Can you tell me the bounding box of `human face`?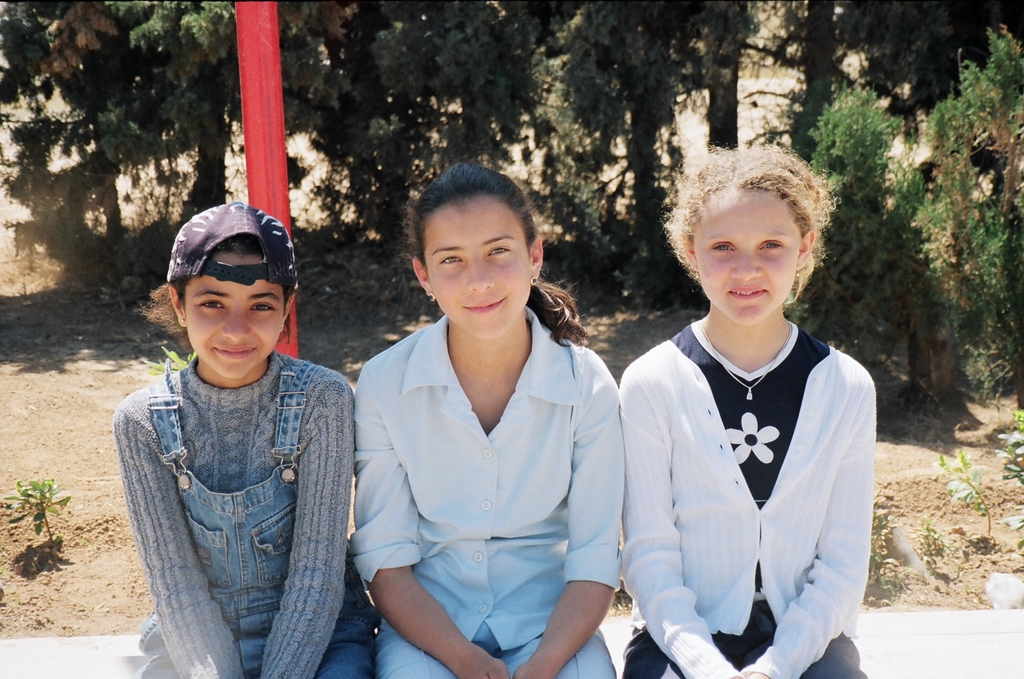
[694,186,801,325].
